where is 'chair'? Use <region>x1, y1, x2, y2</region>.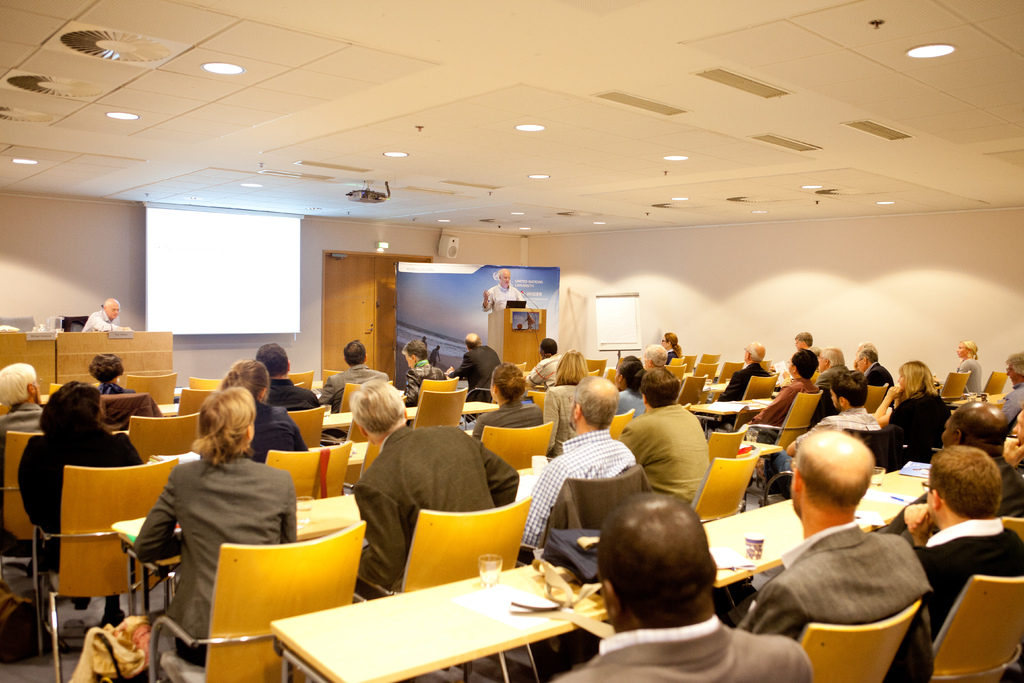
<region>684, 356, 699, 368</region>.
